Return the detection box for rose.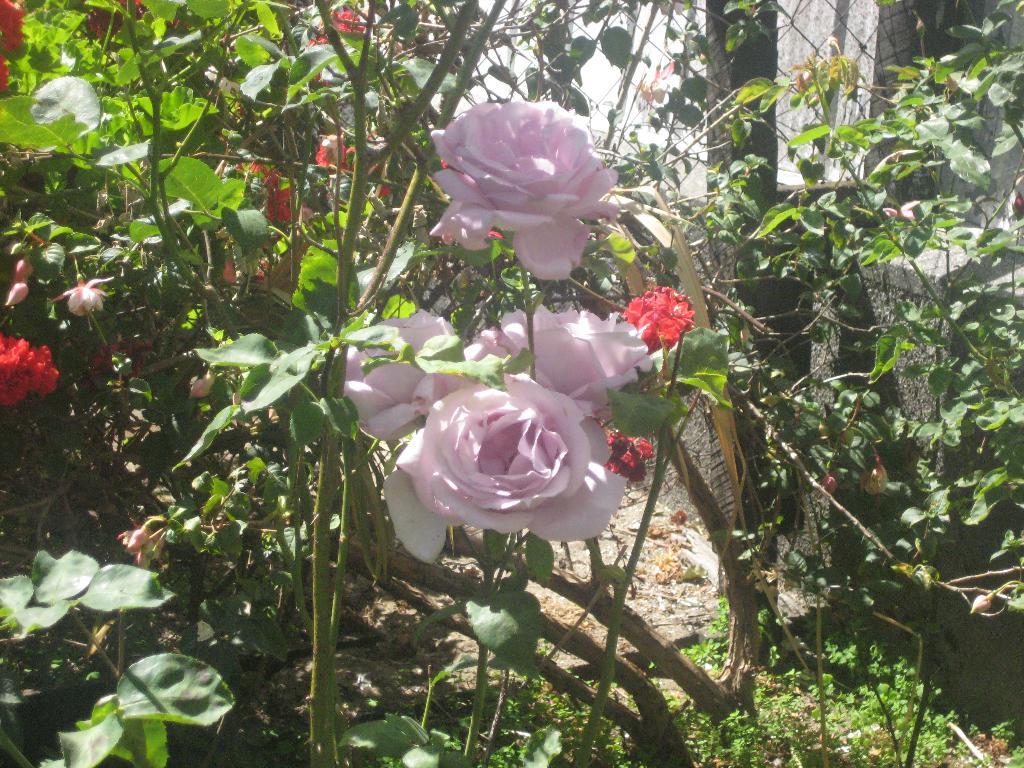
x1=381 y1=372 x2=629 y2=563.
